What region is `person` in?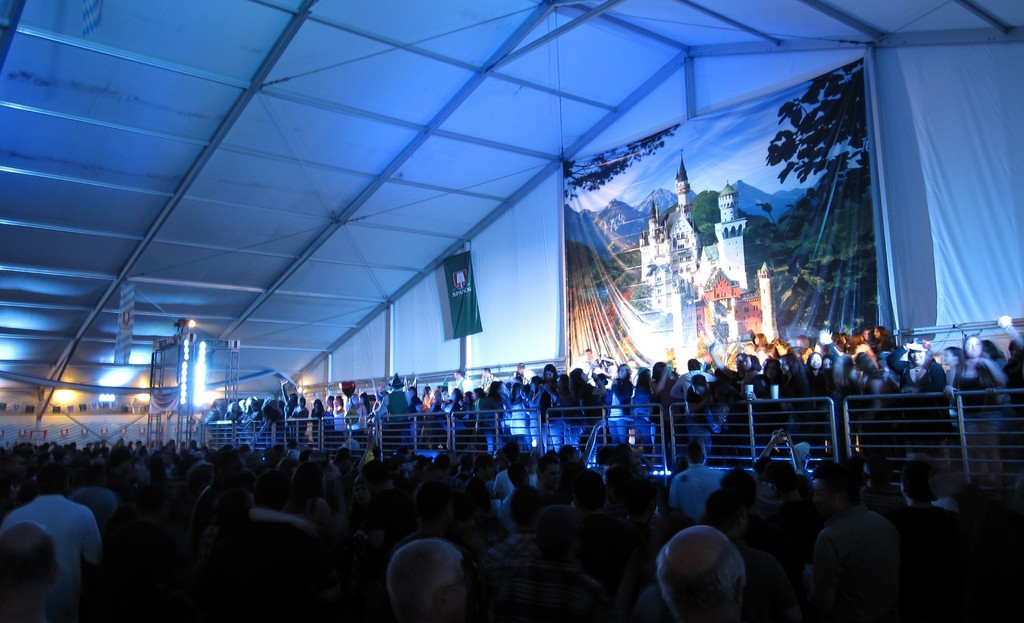
468,454,488,495.
